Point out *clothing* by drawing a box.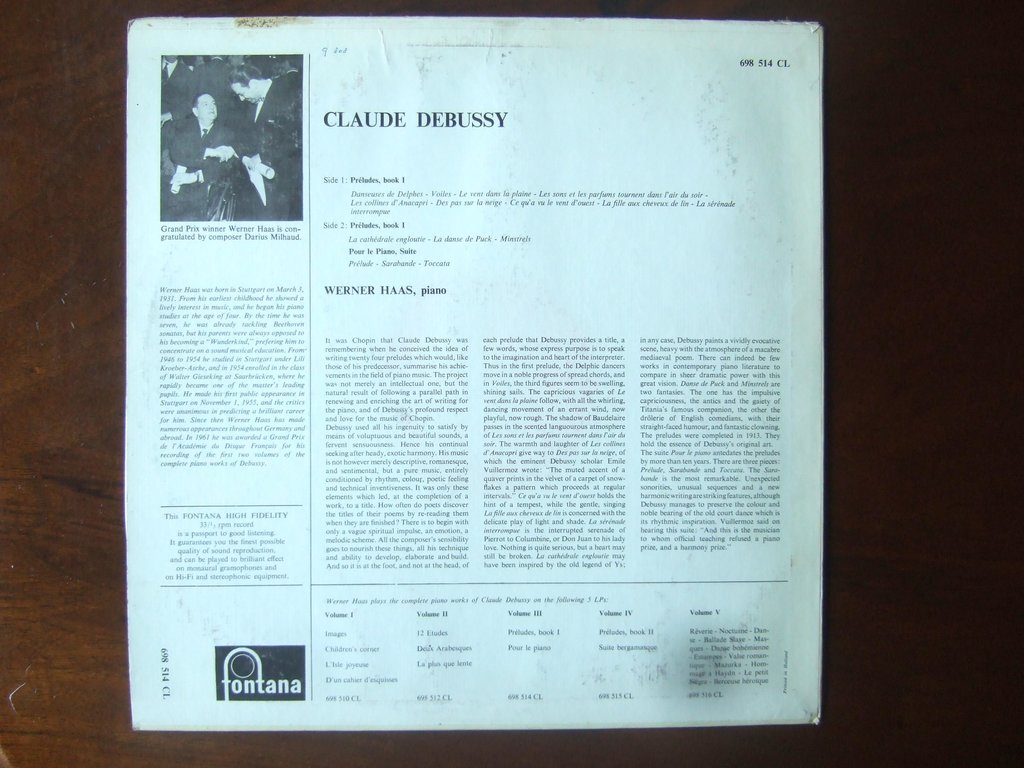
{"left": 154, "top": 55, "right": 199, "bottom": 115}.
